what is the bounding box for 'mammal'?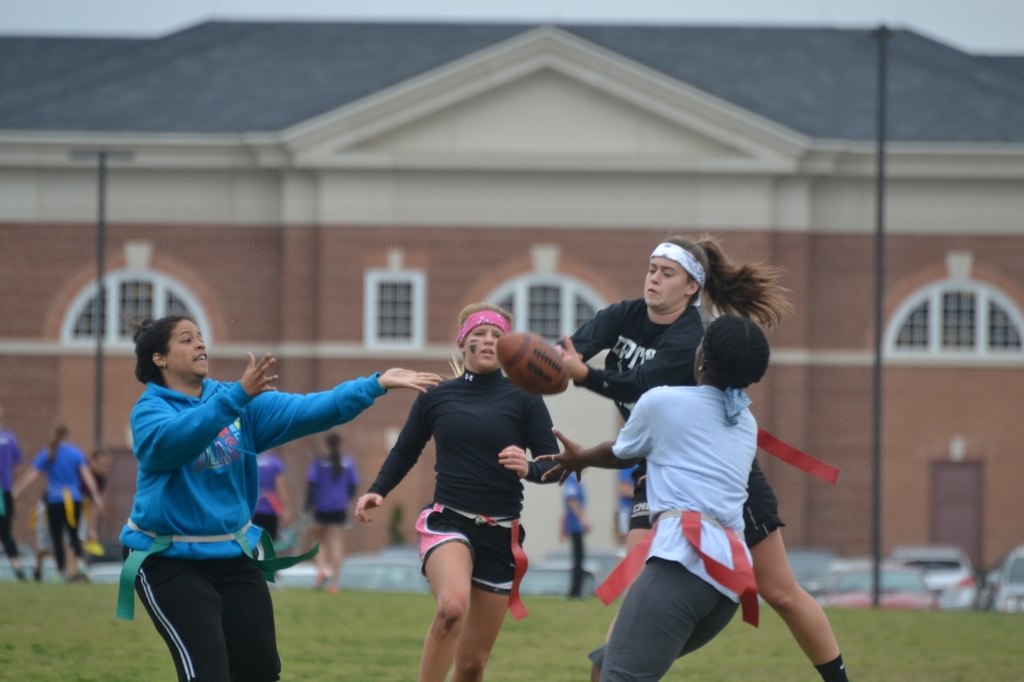
115, 309, 439, 681.
